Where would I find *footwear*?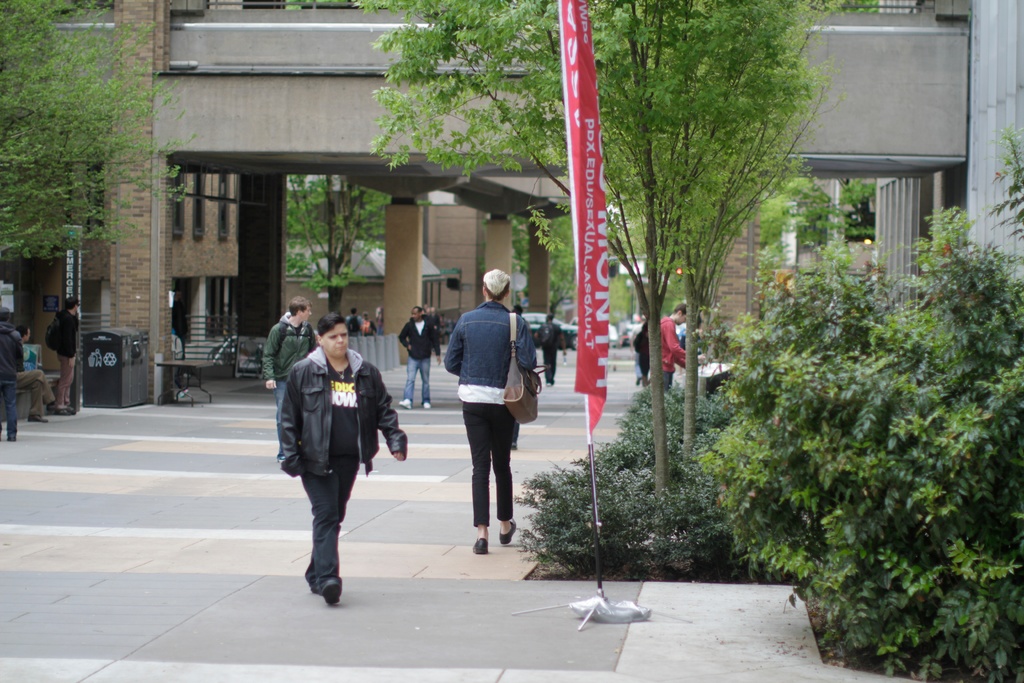
At x1=423, y1=397, x2=433, y2=412.
